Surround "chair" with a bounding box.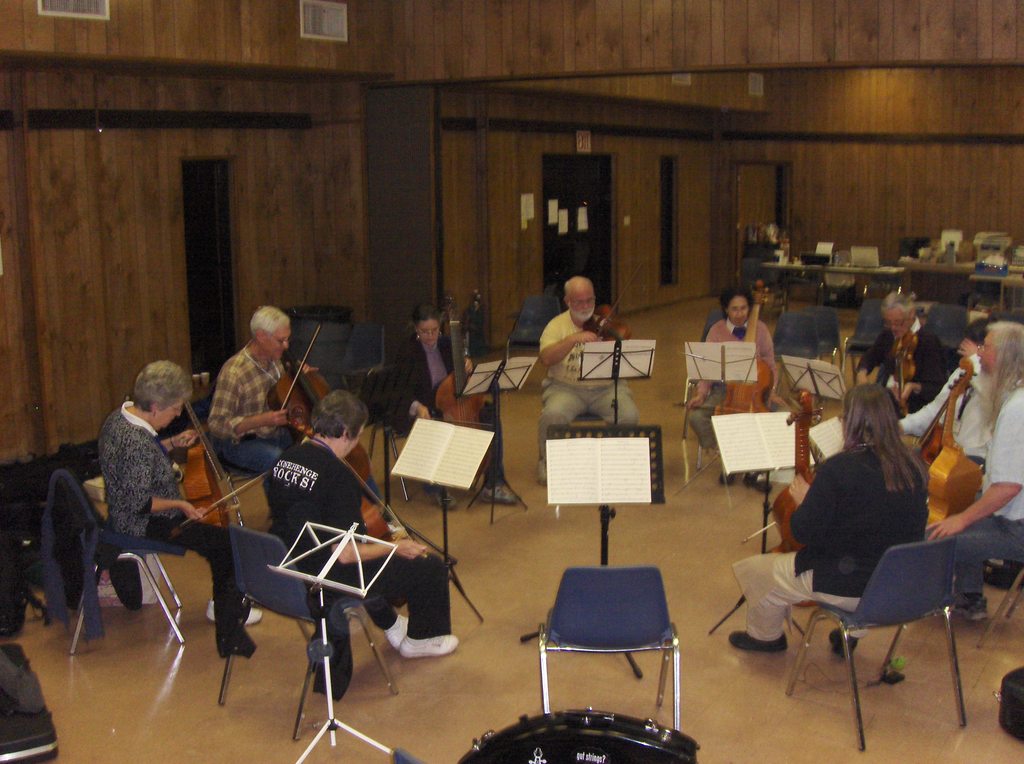
region(815, 302, 837, 373).
